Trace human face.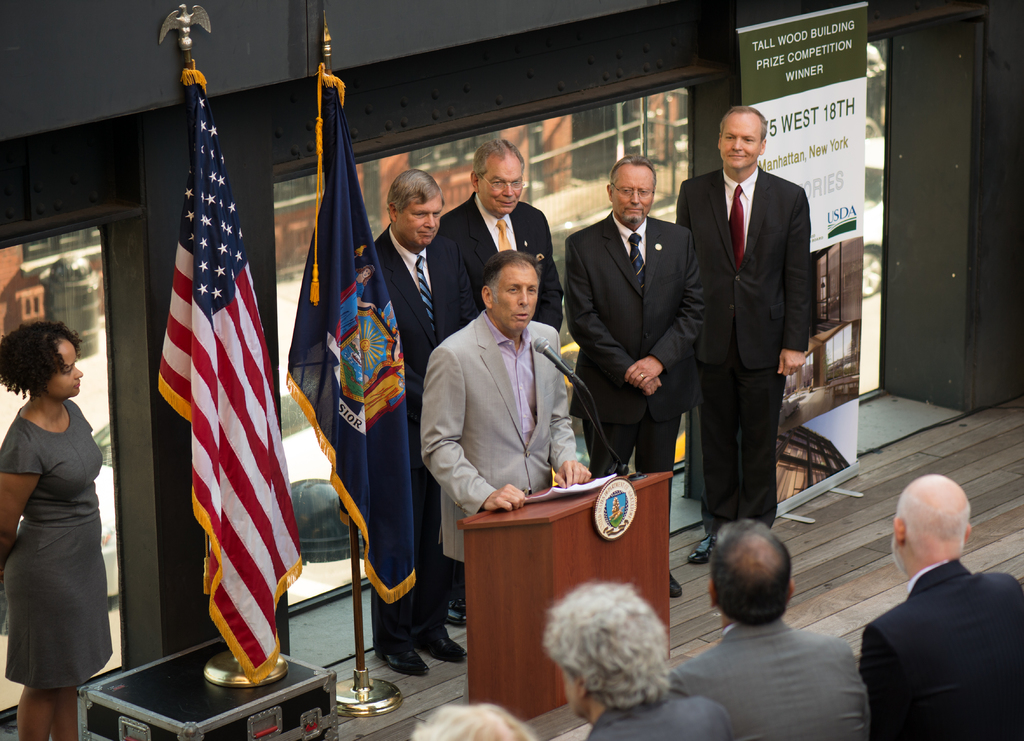
Traced to rect(492, 267, 534, 334).
